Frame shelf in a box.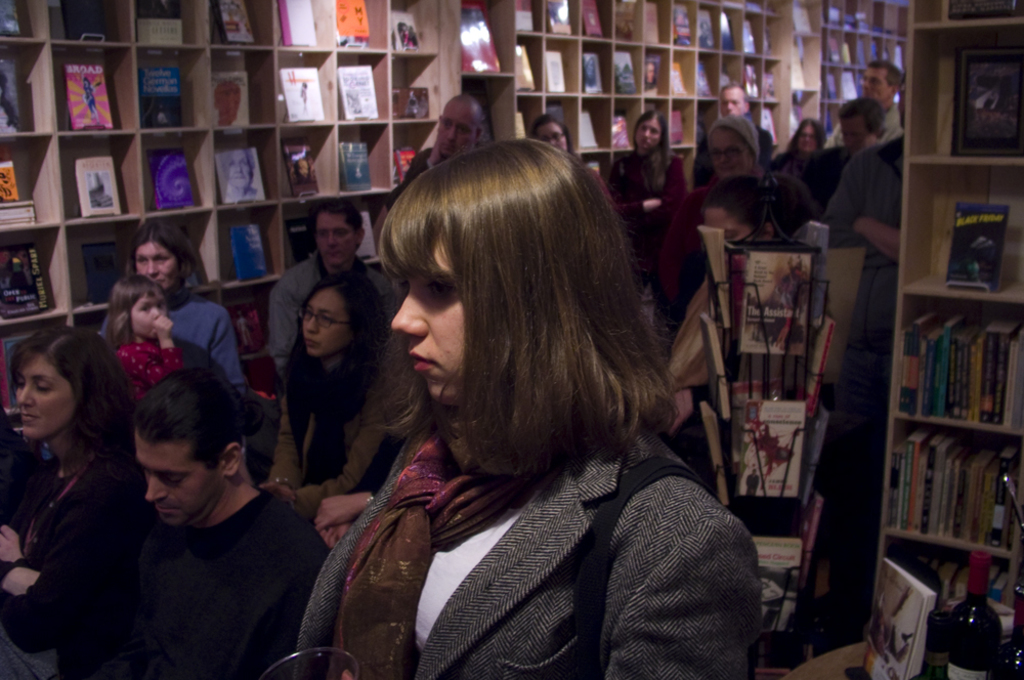
{"x1": 544, "y1": 0, "x2": 579, "y2": 235}.
